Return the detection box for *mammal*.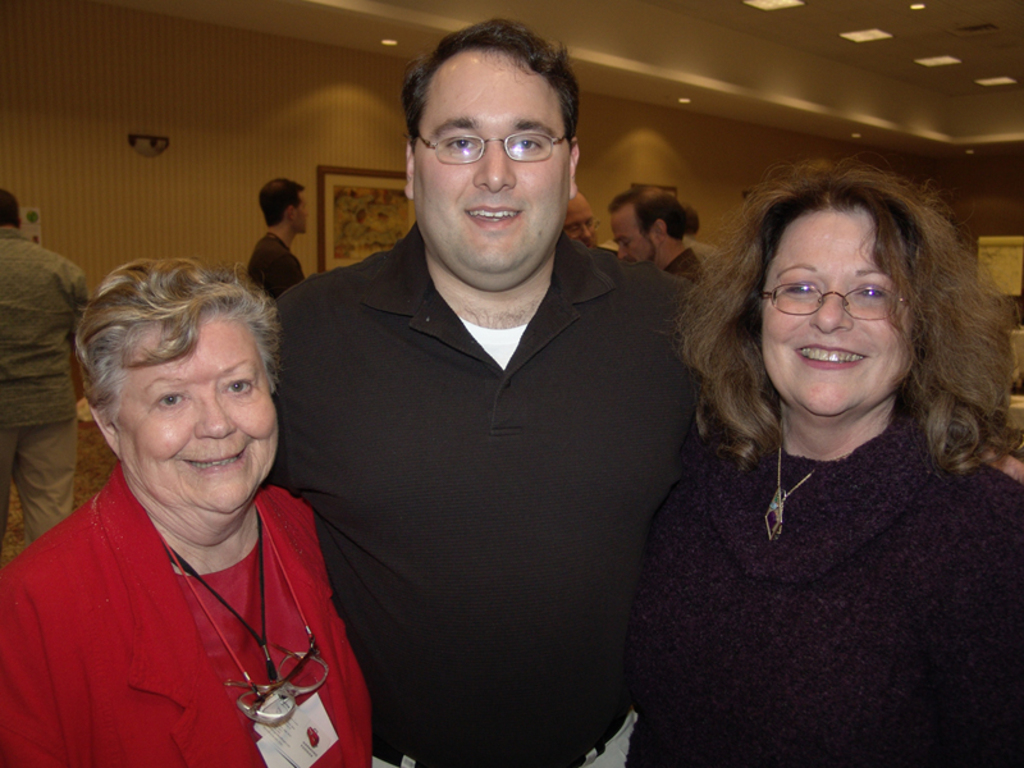
<bbox>616, 151, 1023, 767</bbox>.
